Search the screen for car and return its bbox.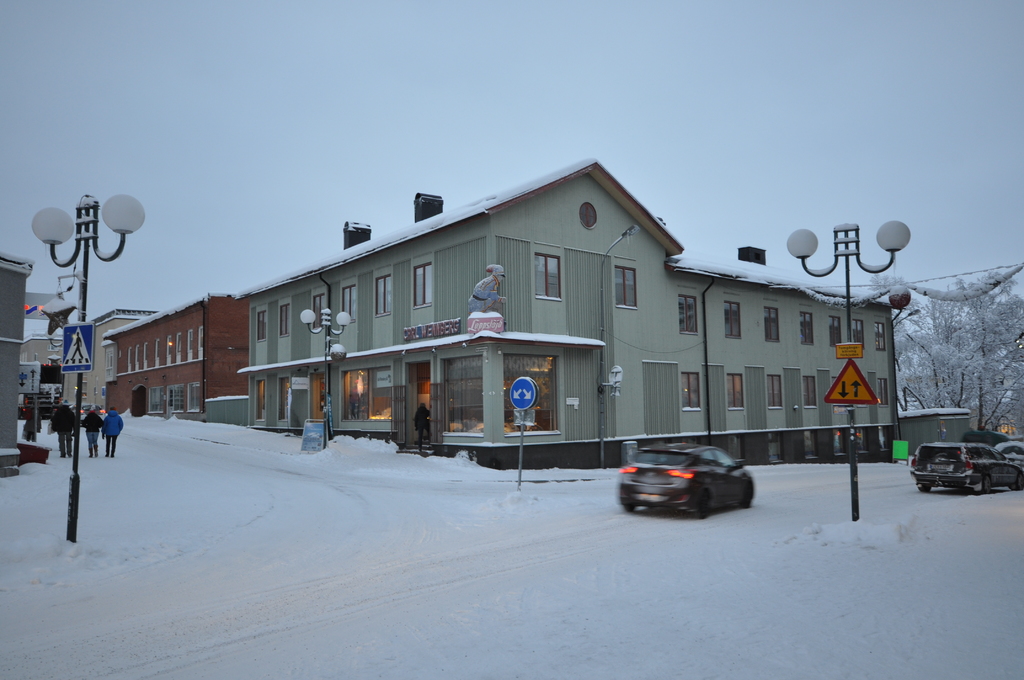
Found: box=[614, 442, 754, 522].
